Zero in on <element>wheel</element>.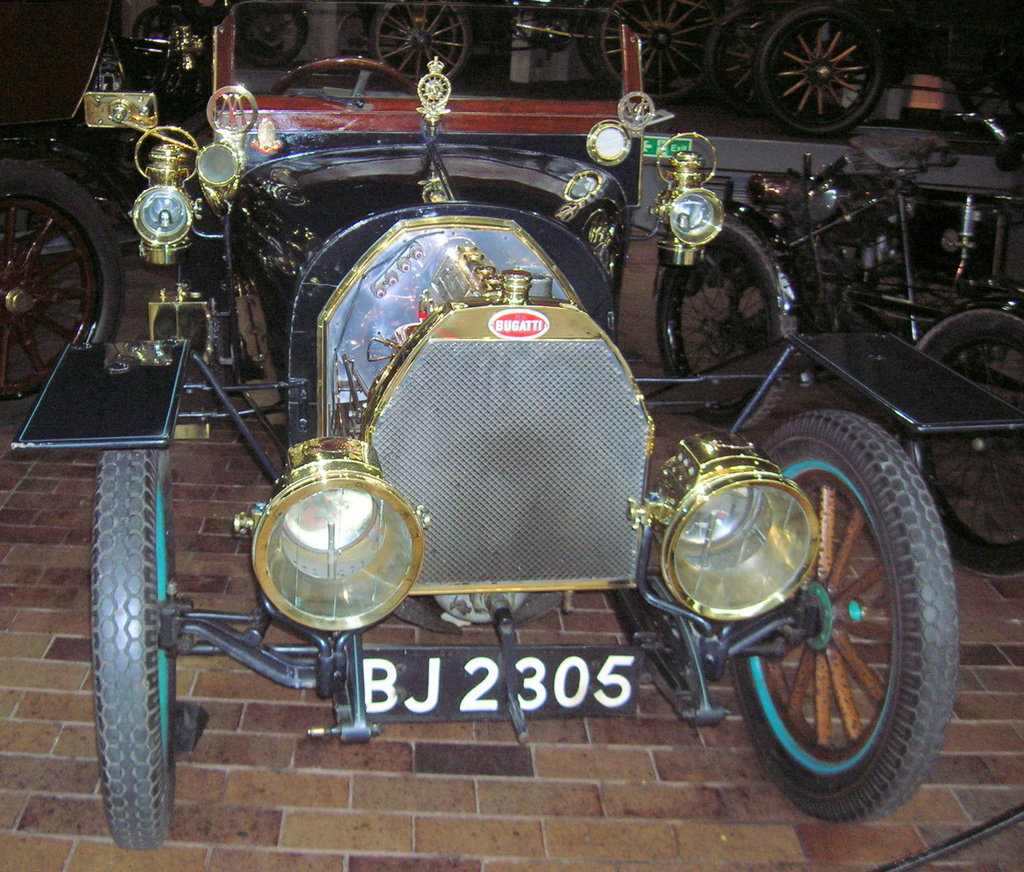
Zeroed in: x1=724 y1=412 x2=951 y2=827.
